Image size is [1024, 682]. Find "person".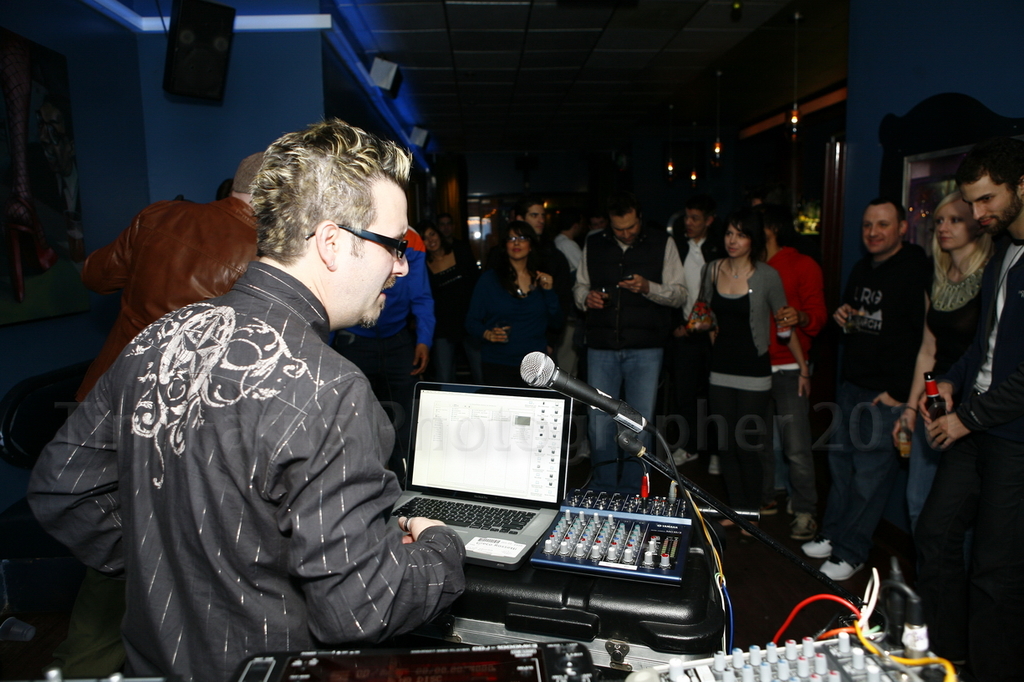
rect(572, 188, 677, 489).
